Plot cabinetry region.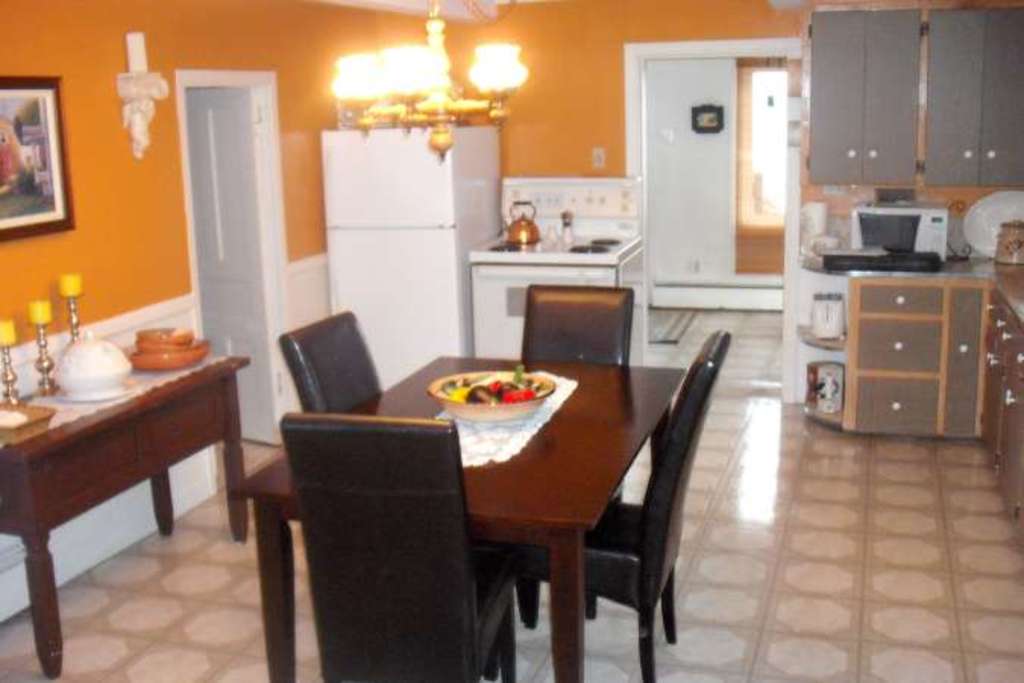
Plotted at [922, 9, 982, 190].
